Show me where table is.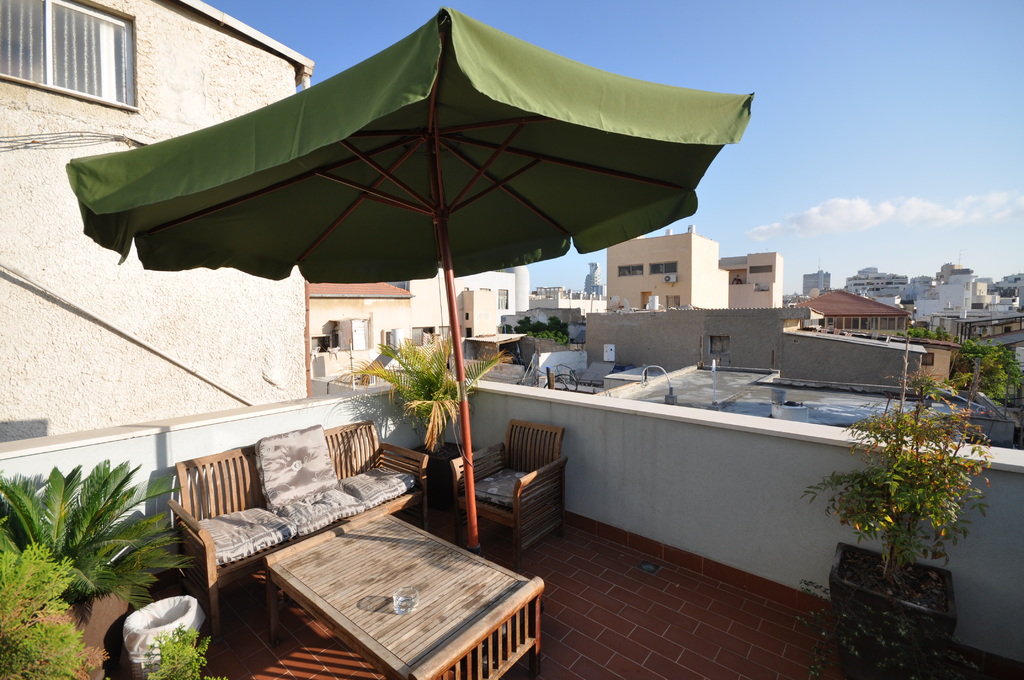
table is at {"x1": 262, "y1": 506, "x2": 543, "y2": 679}.
